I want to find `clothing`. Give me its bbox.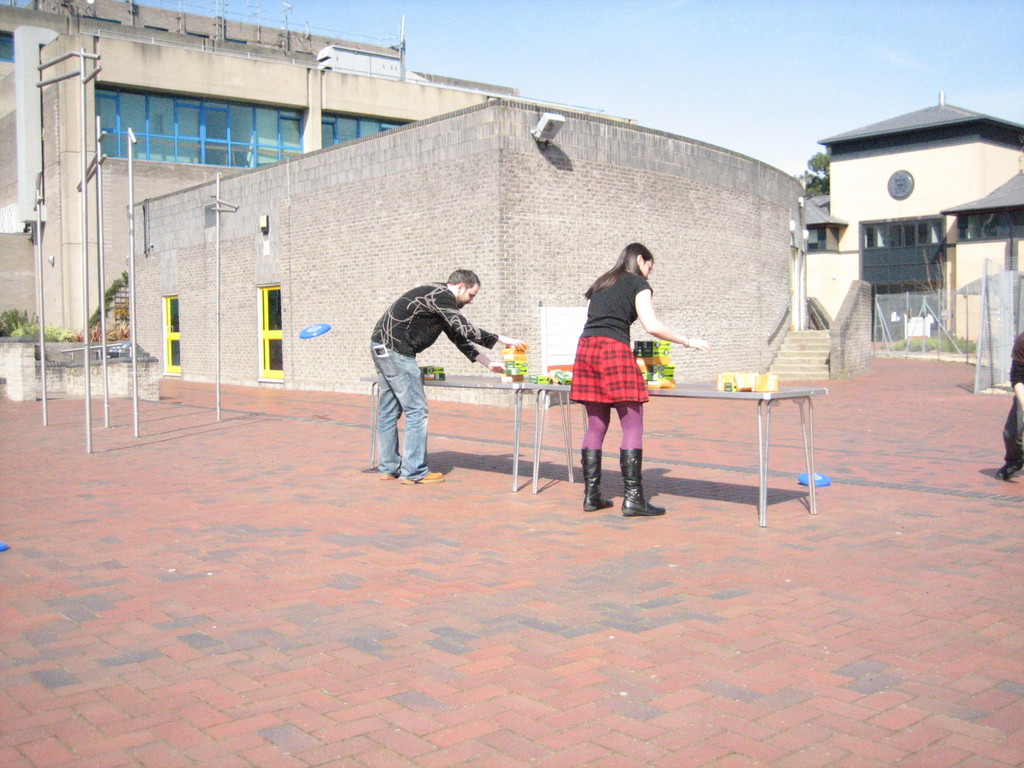
{"x1": 358, "y1": 268, "x2": 502, "y2": 458}.
